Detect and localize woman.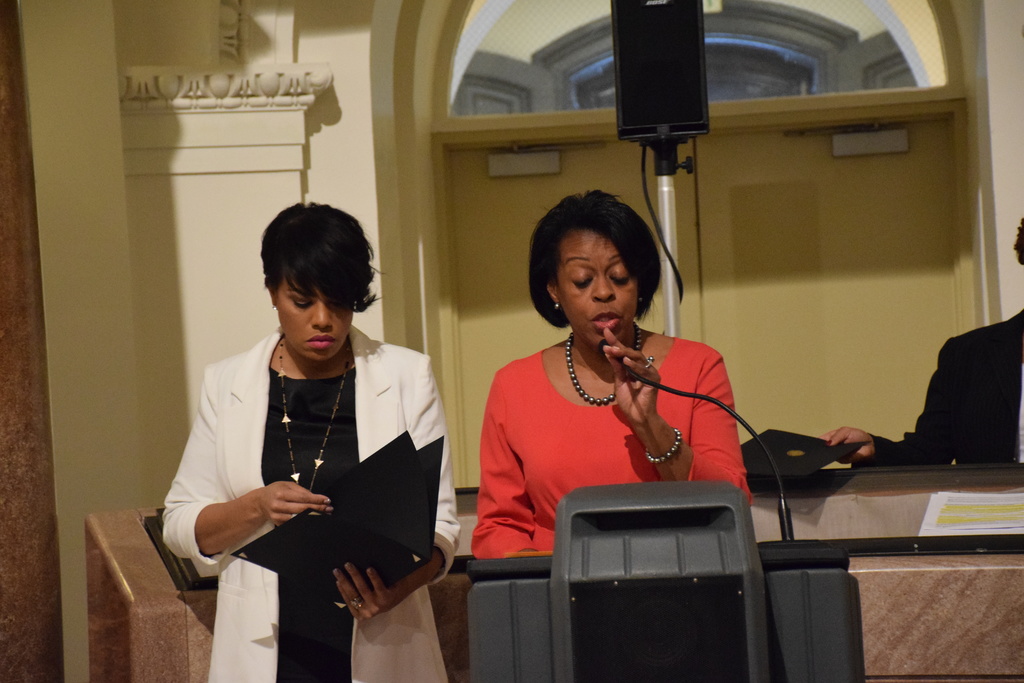
Localized at (488, 147, 772, 625).
